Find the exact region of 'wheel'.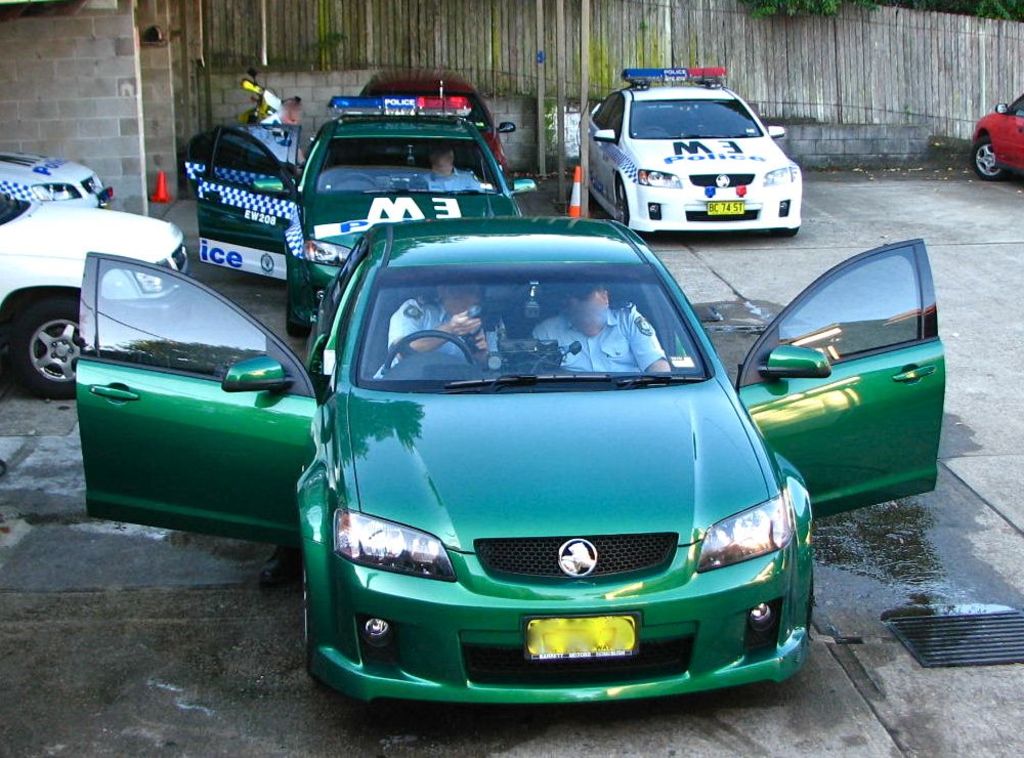
Exact region: 970,138,1015,184.
